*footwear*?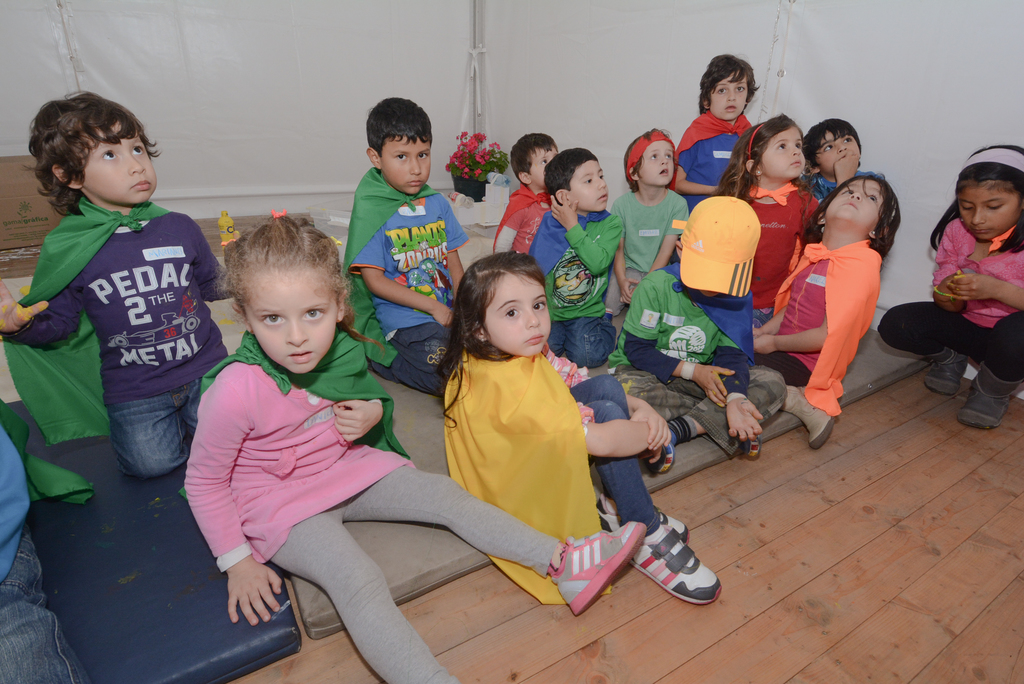
x1=648, y1=413, x2=696, y2=477
